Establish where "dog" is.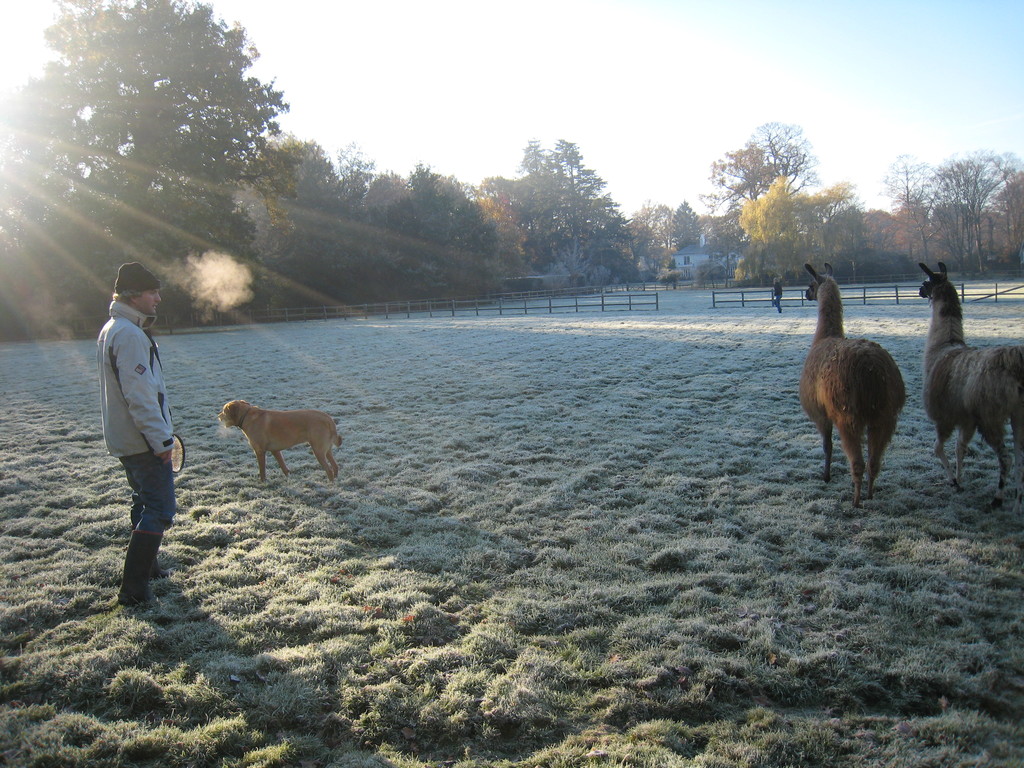
Established at l=218, t=399, r=344, b=484.
